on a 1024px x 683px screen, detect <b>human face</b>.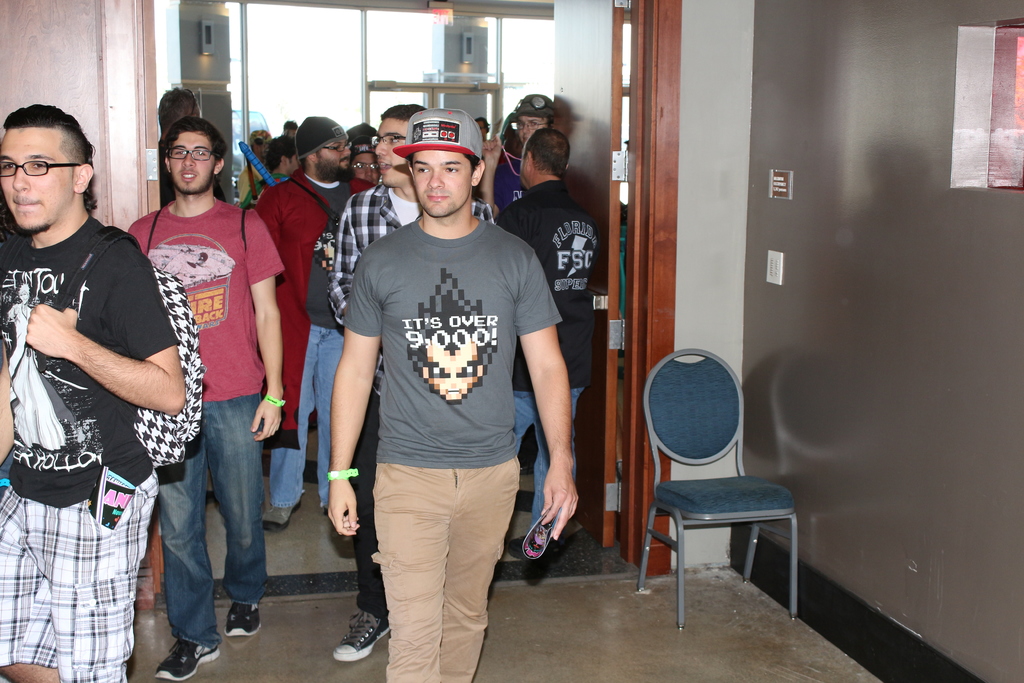
(x1=358, y1=149, x2=376, y2=177).
